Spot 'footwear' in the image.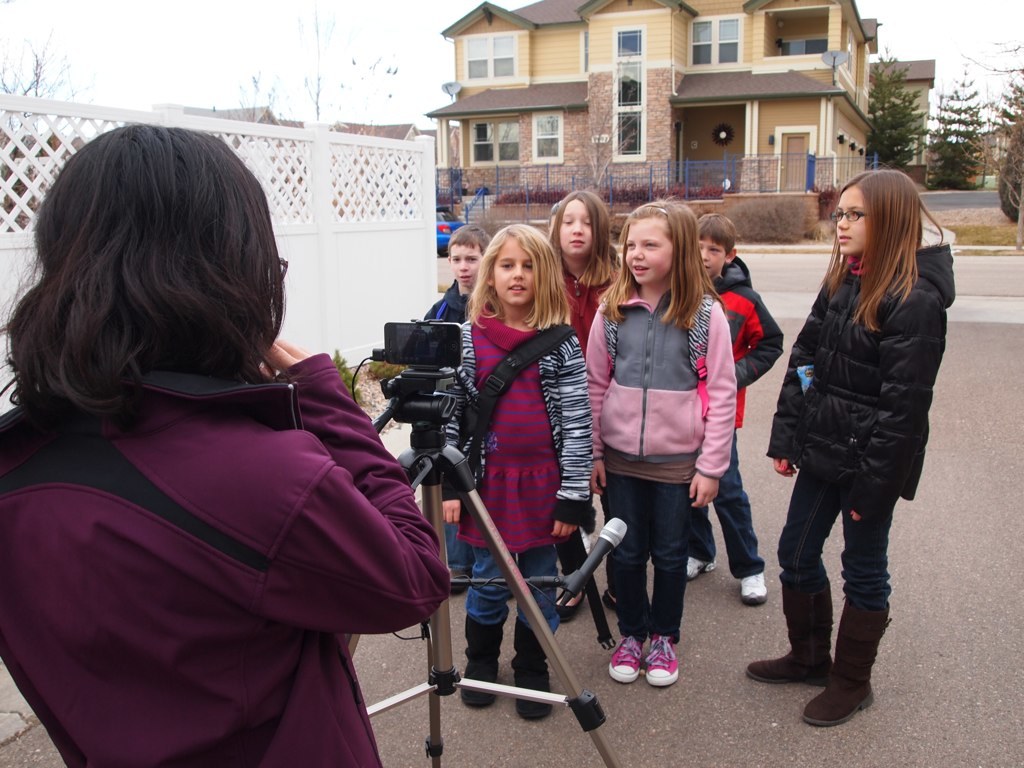
'footwear' found at region(799, 599, 894, 717).
